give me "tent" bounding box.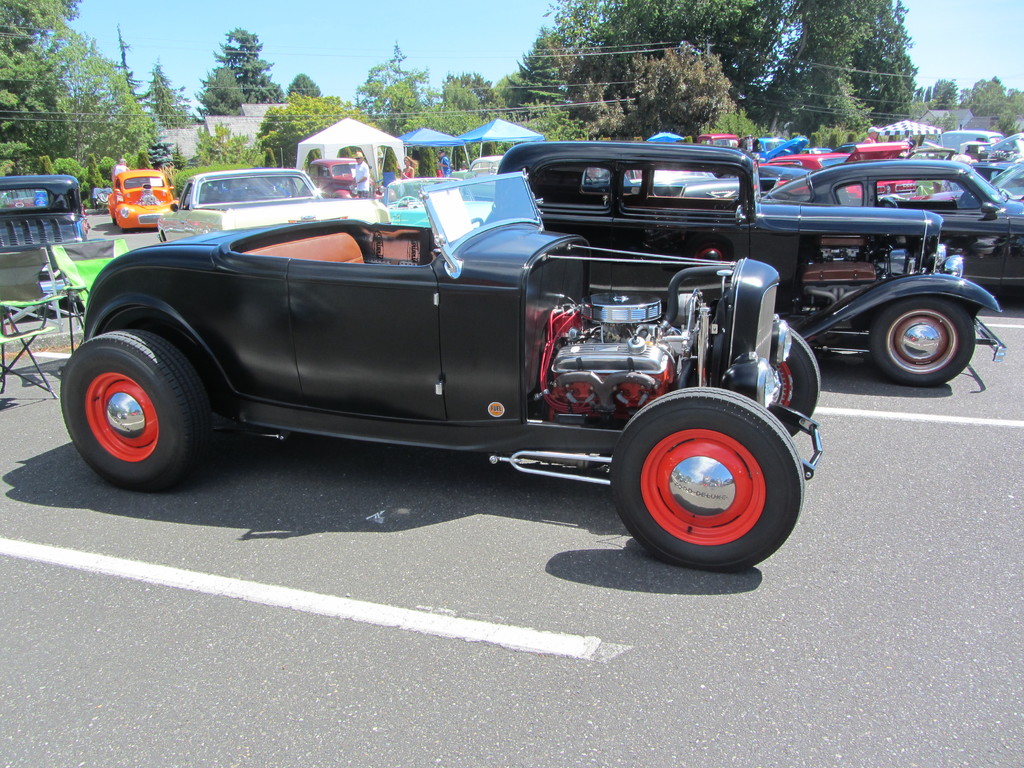
left=451, top=111, right=541, bottom=164.
